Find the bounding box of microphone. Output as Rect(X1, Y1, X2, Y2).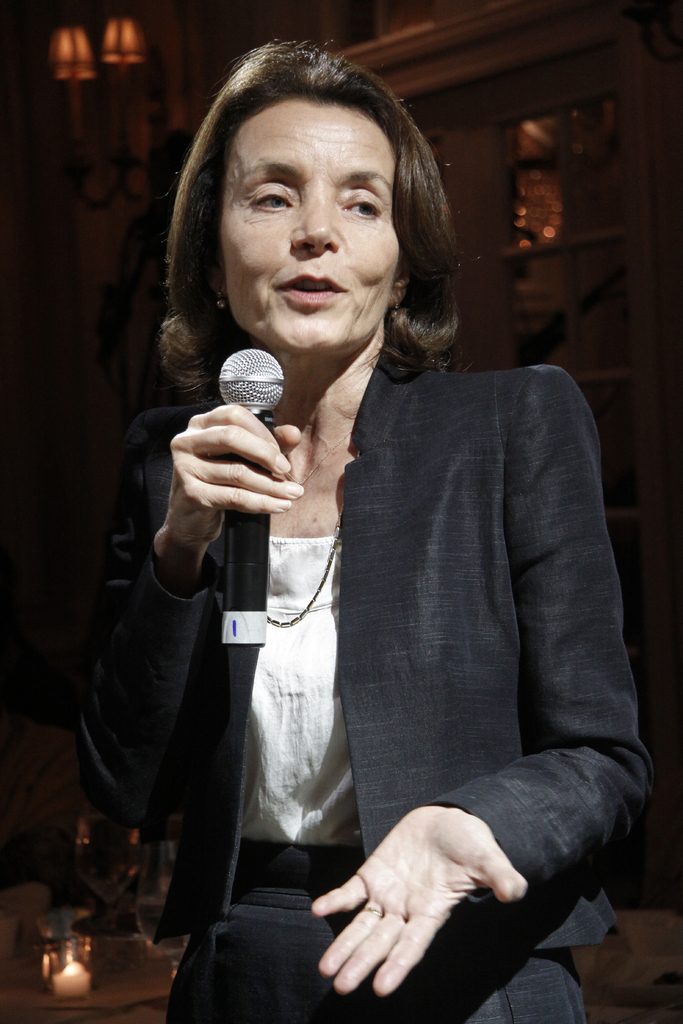
Rect(218, 348, 289, 650).
